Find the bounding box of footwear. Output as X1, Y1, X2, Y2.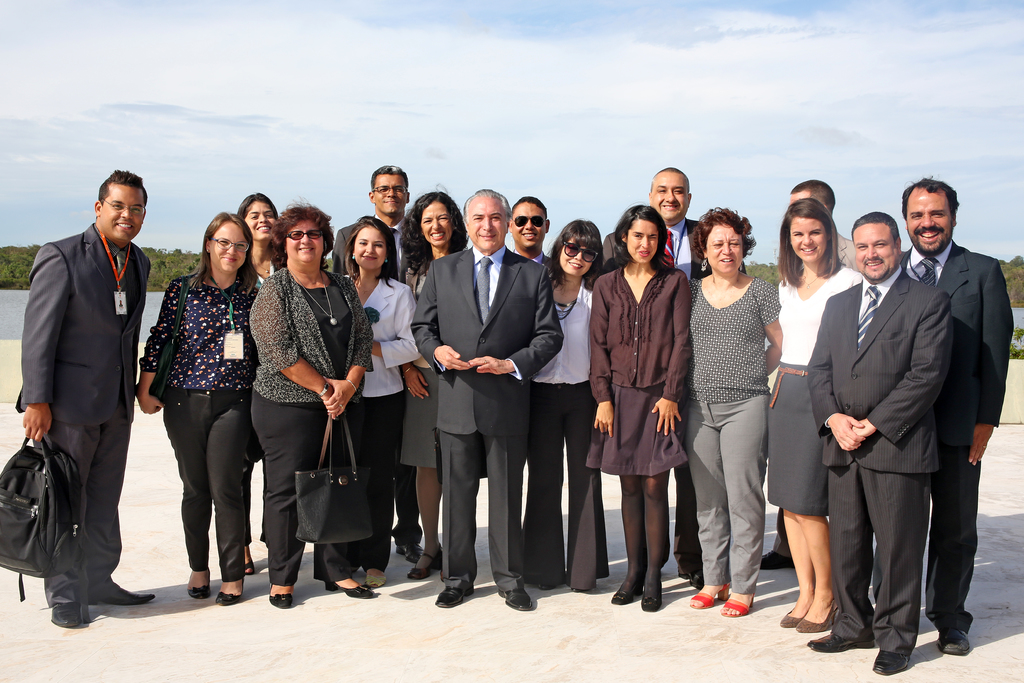
328, 579, 372, 604.
